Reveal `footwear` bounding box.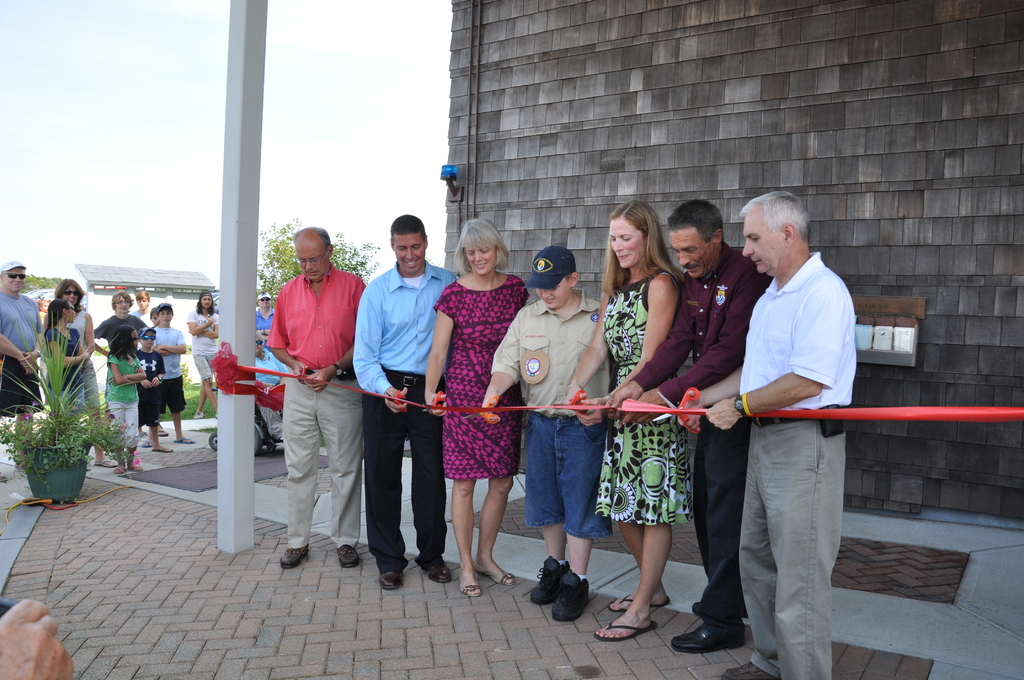
Revealed: 605, 591, 672, 611.
